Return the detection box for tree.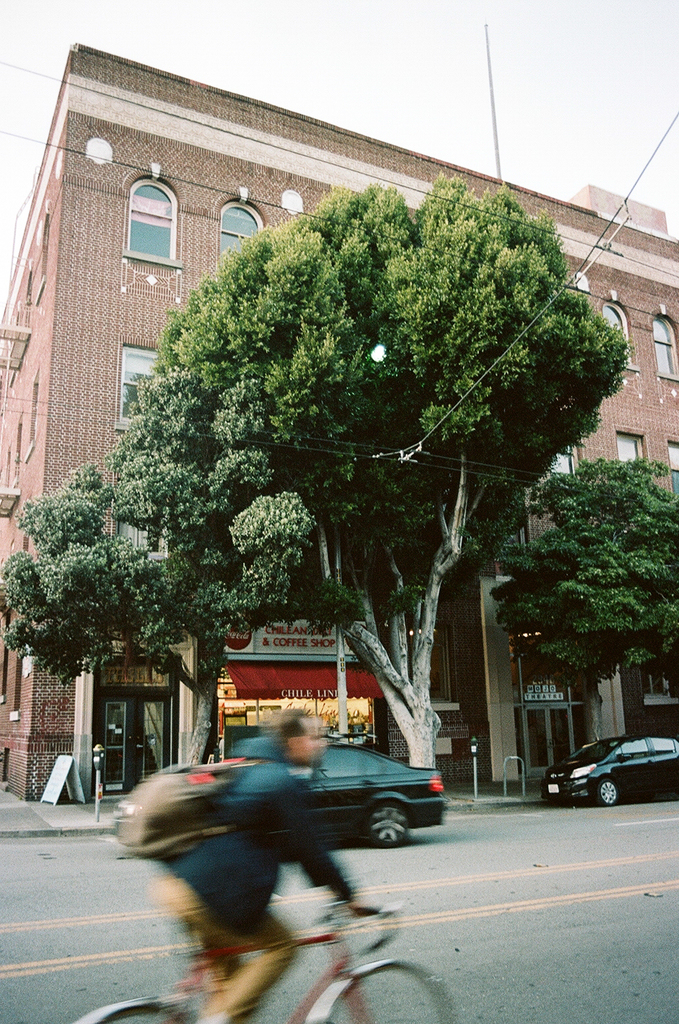
486 451 678 766.
